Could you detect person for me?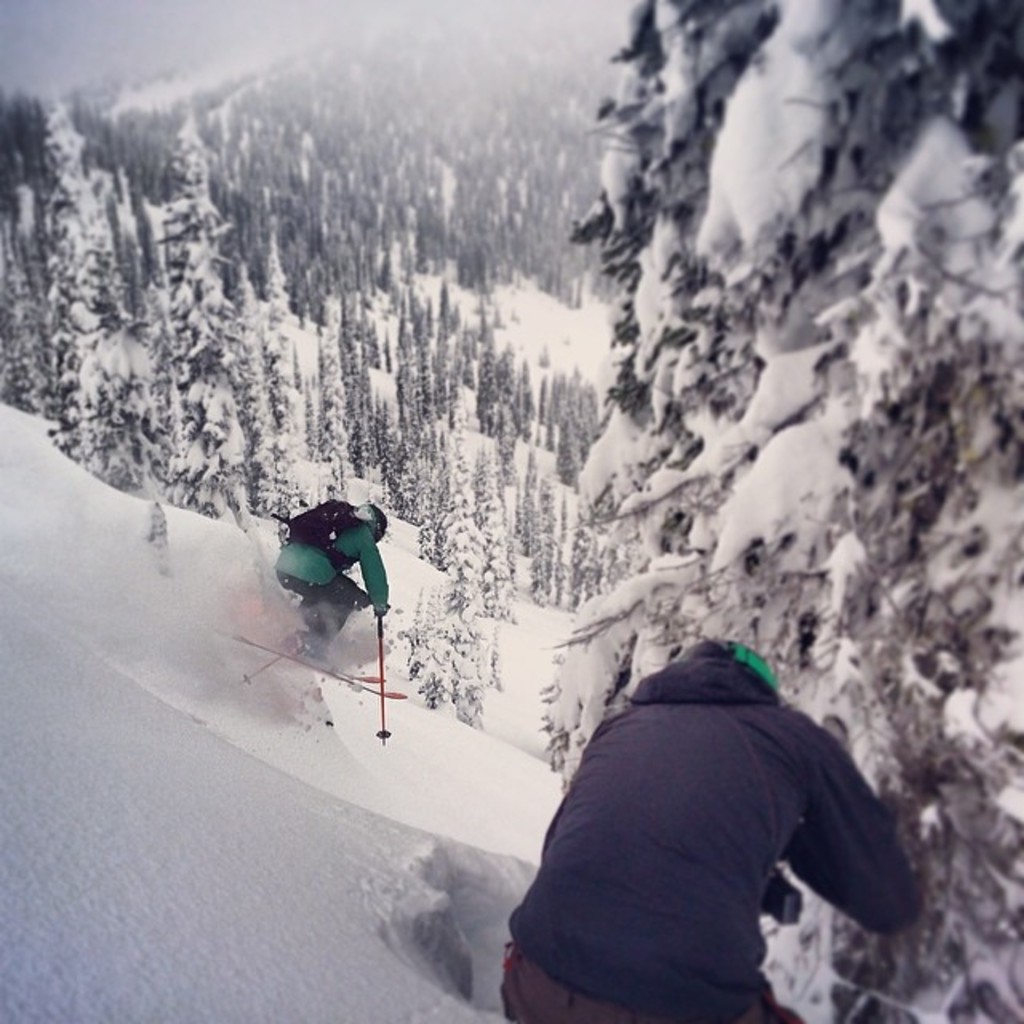
Detection result: x1=270 y1=475 x2=386 y2=678.
